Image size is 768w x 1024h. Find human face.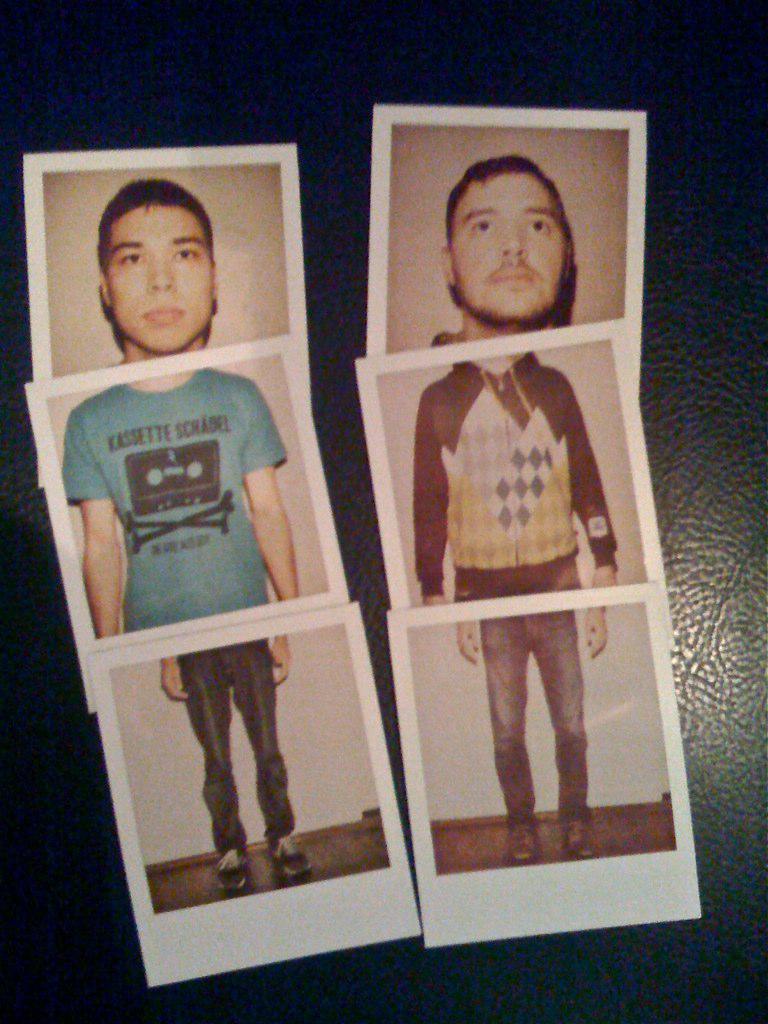
x1=100, y1=205, x2=217, y2=356.
